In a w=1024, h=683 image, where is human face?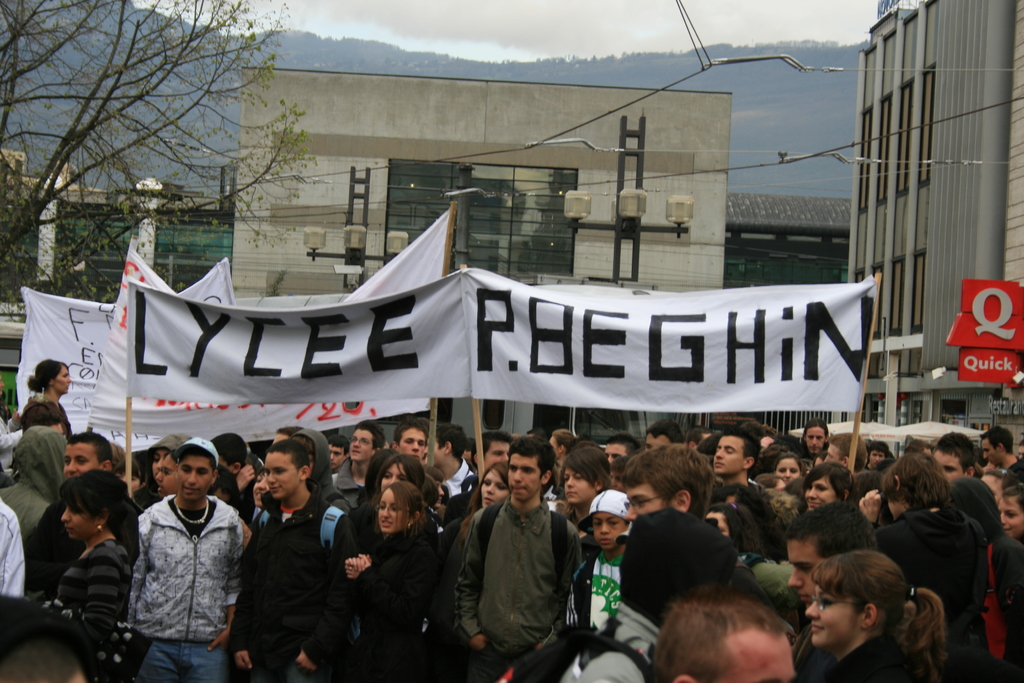
[725,641,797,682].
